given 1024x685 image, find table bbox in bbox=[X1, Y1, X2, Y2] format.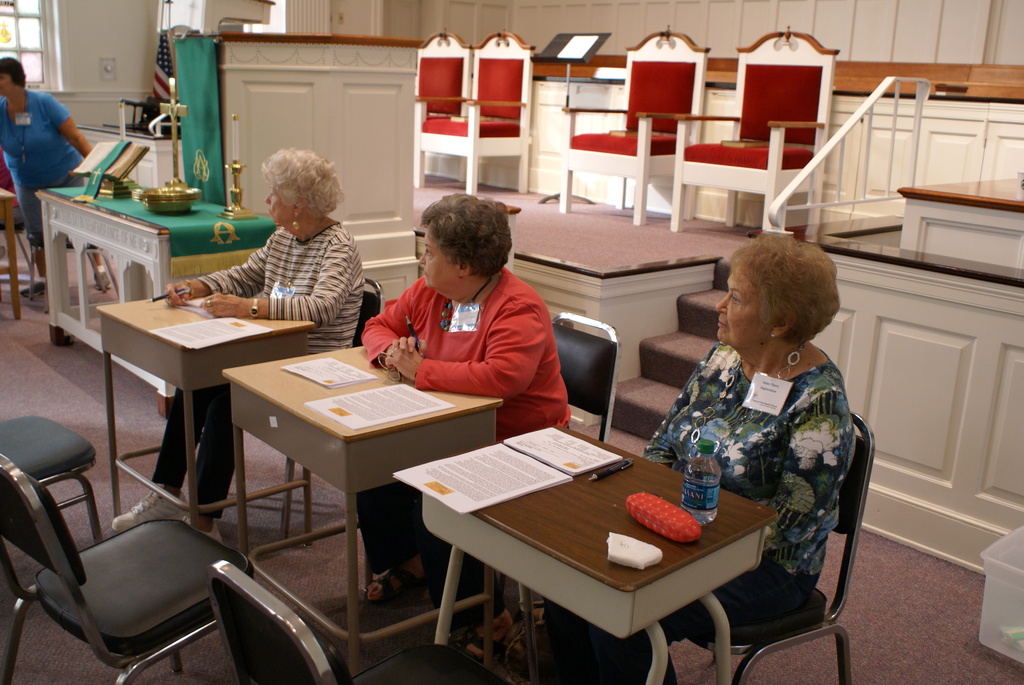
bbox=[99, 298, 314, 555].
